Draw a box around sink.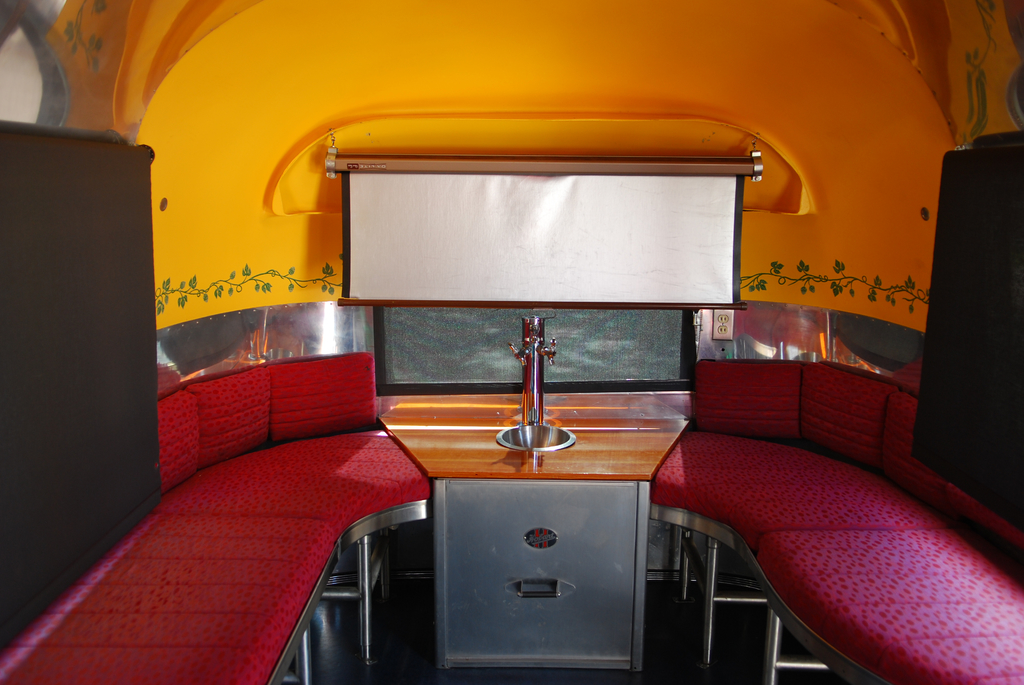
[x1=494, y1=310, x2=577, y2=455].
